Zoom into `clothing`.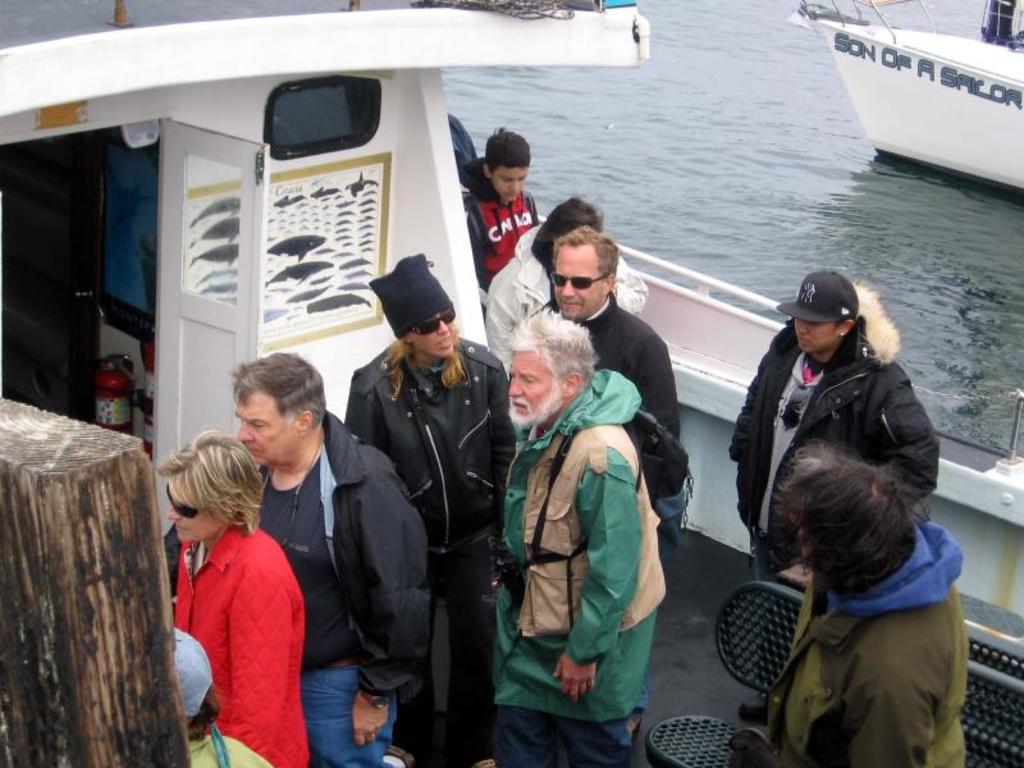
Zoom target: detection(731, 280, 929, 686).
